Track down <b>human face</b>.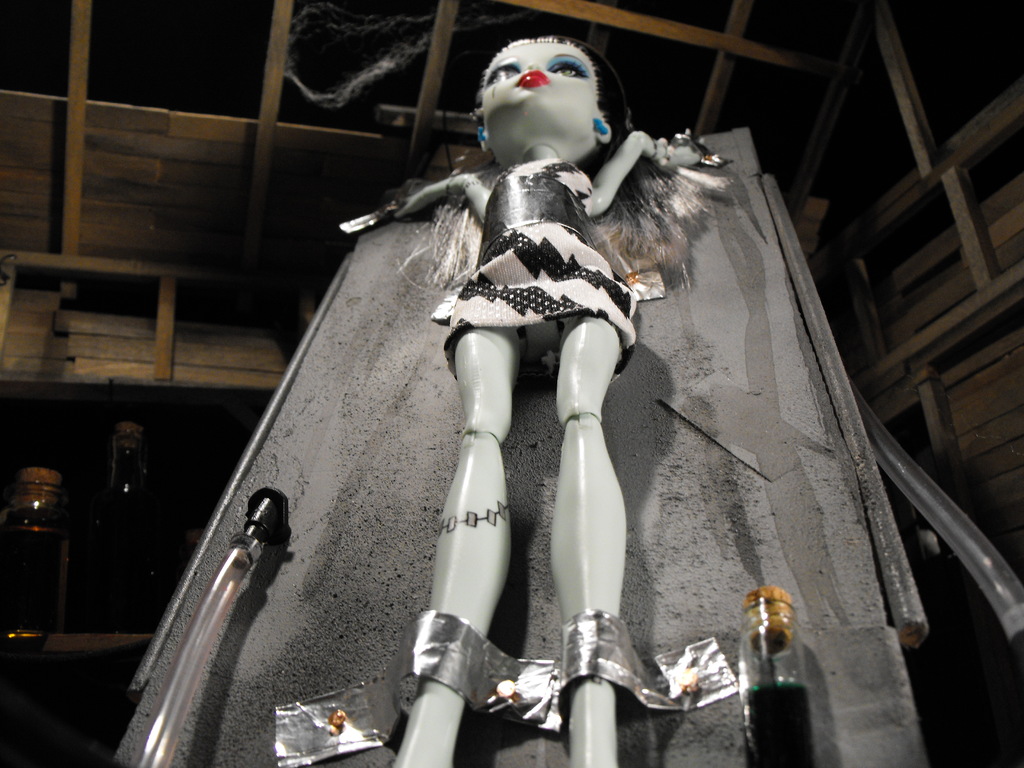
Tracked to l=483, t=43, r=597, b=111.
